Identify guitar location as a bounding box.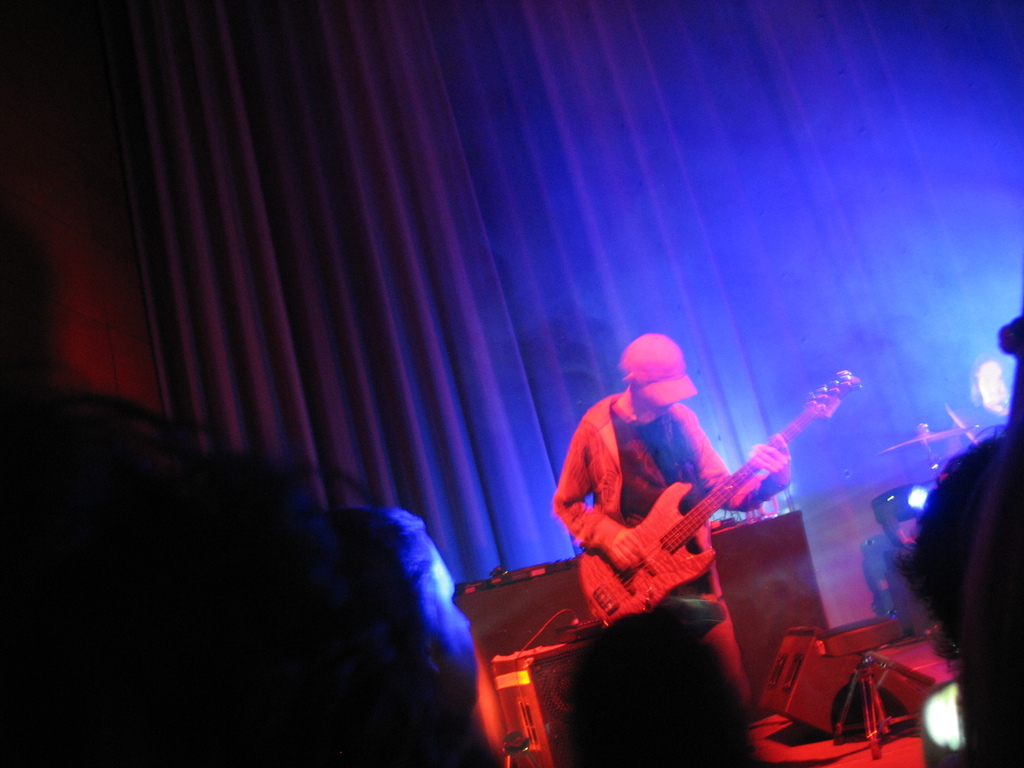
(left=573, top=364, right=861, bottom=640).
